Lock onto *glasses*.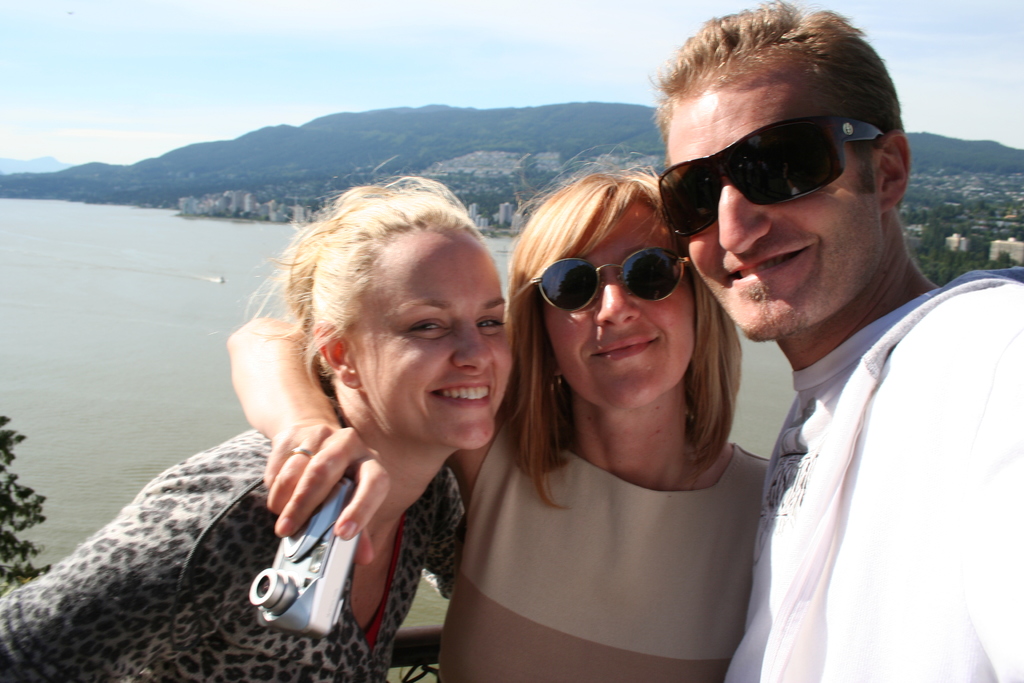
Locked: BBox(530, 244, 700, 317).
